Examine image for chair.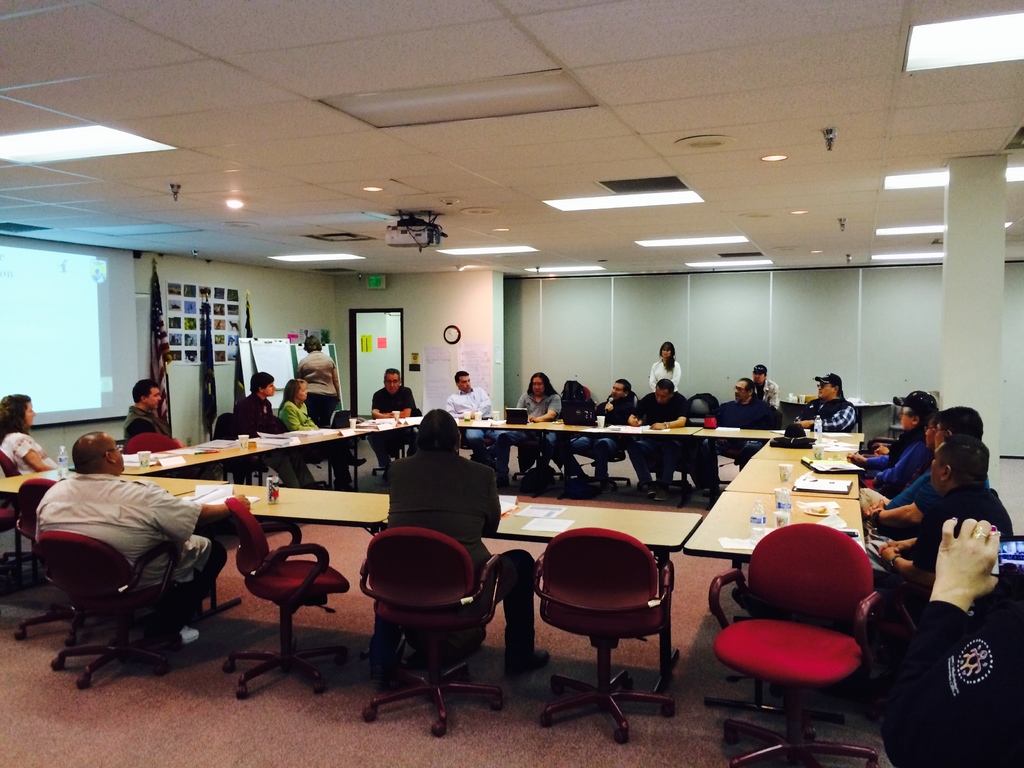
Examination result: select_region(665, 465, 701, 507).
